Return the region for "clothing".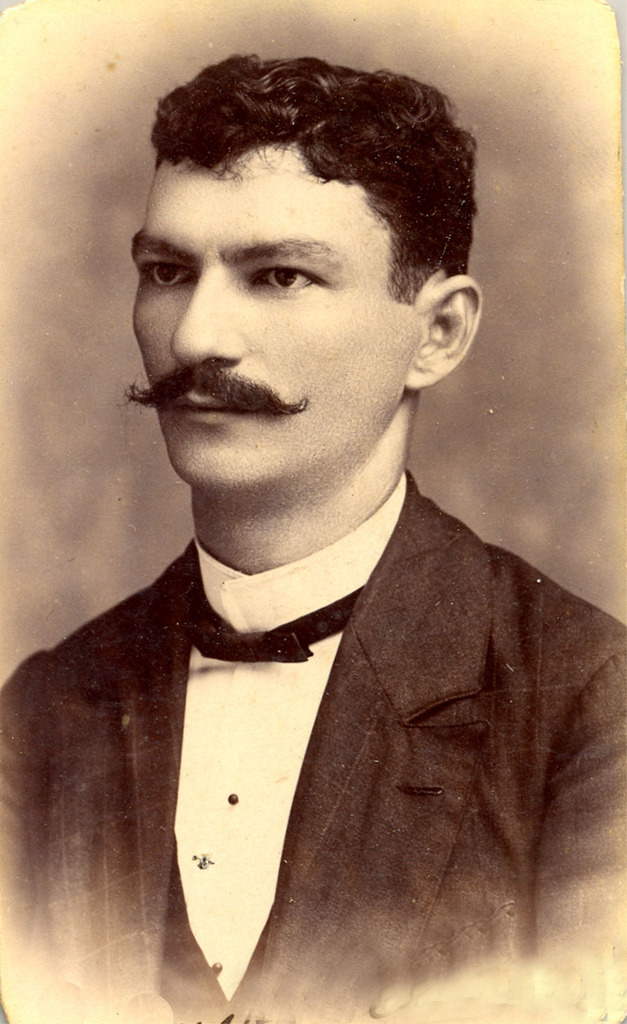
<box>36,389,600,1015</box>.
